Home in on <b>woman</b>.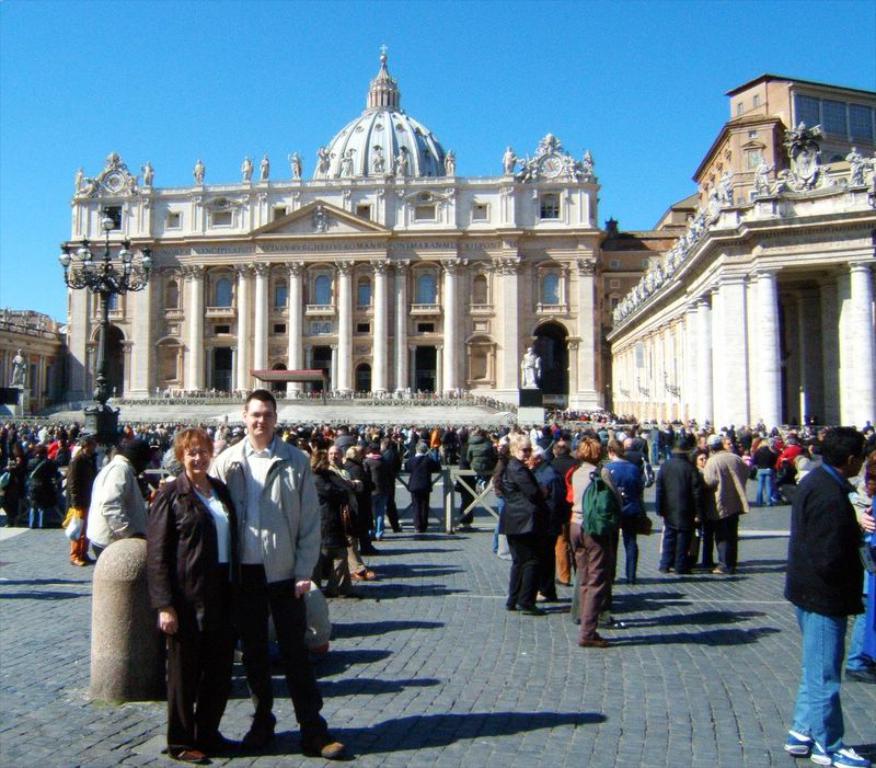
Homed in at crop(498, 437, 549, 616).
